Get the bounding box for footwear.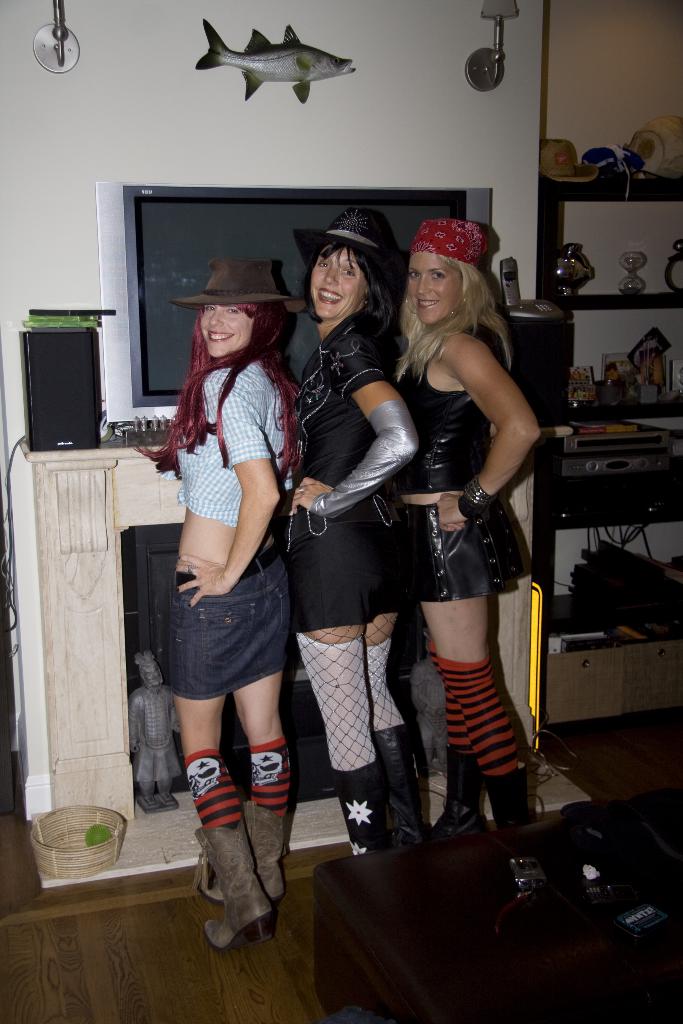
{"left": 184, "top": 776, "right": 289, "bottom": 966}.
